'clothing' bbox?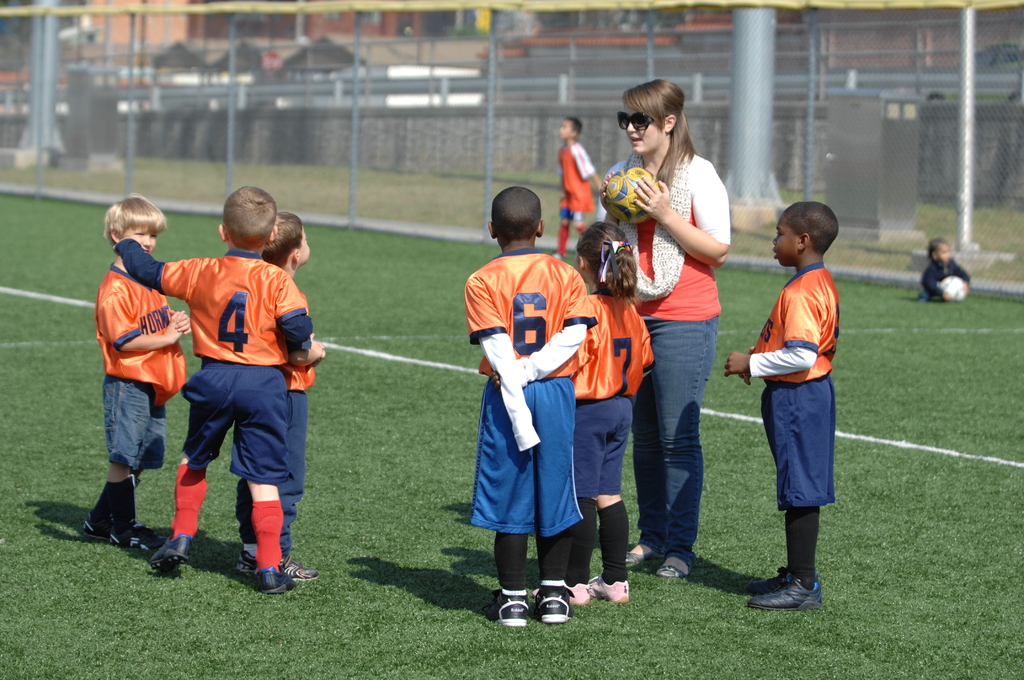
<region>601, 500, 626, 585</region>
